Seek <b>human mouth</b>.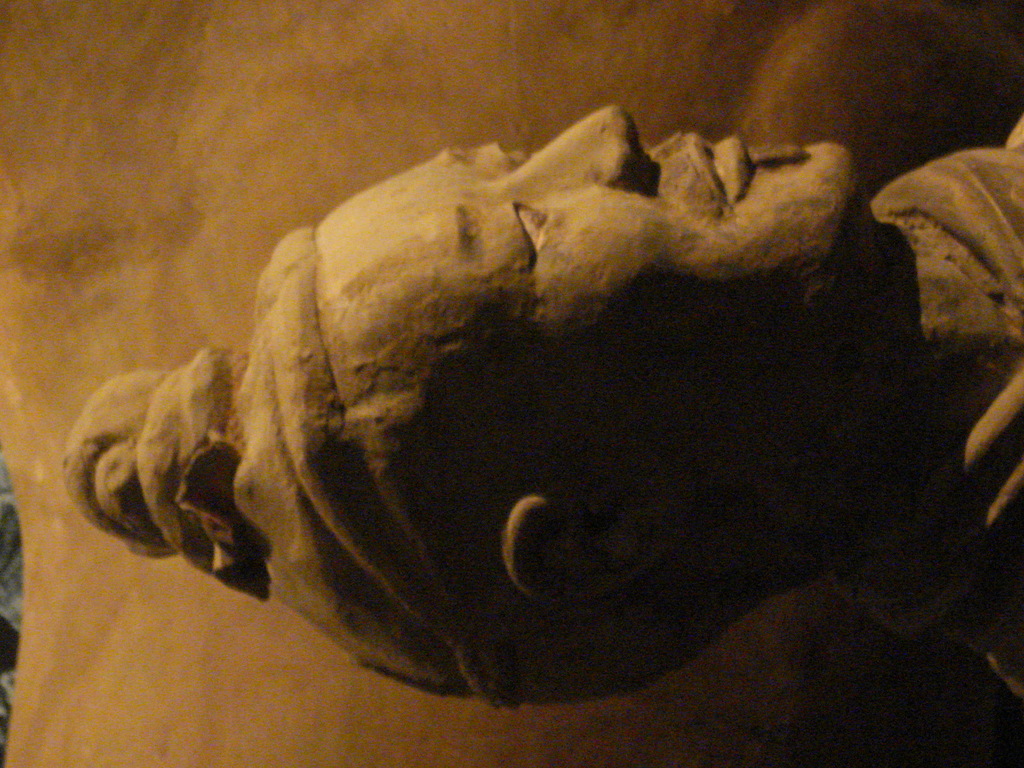
<bbox>691, 136, 740, 200</bbox>.
